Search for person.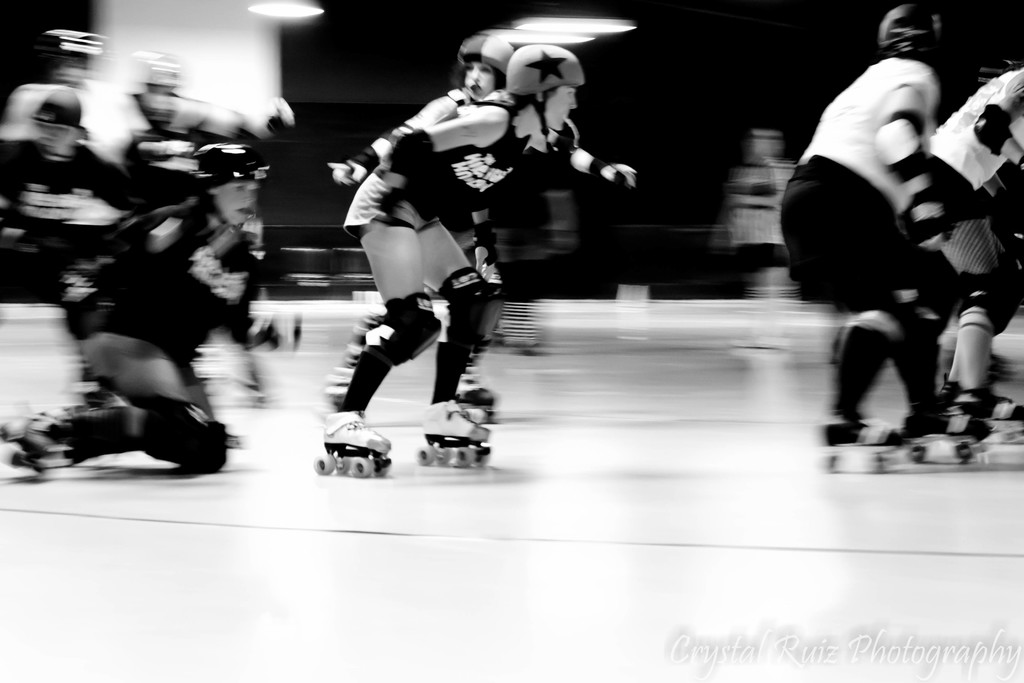
Found at (775, 1, 1002, 479).
